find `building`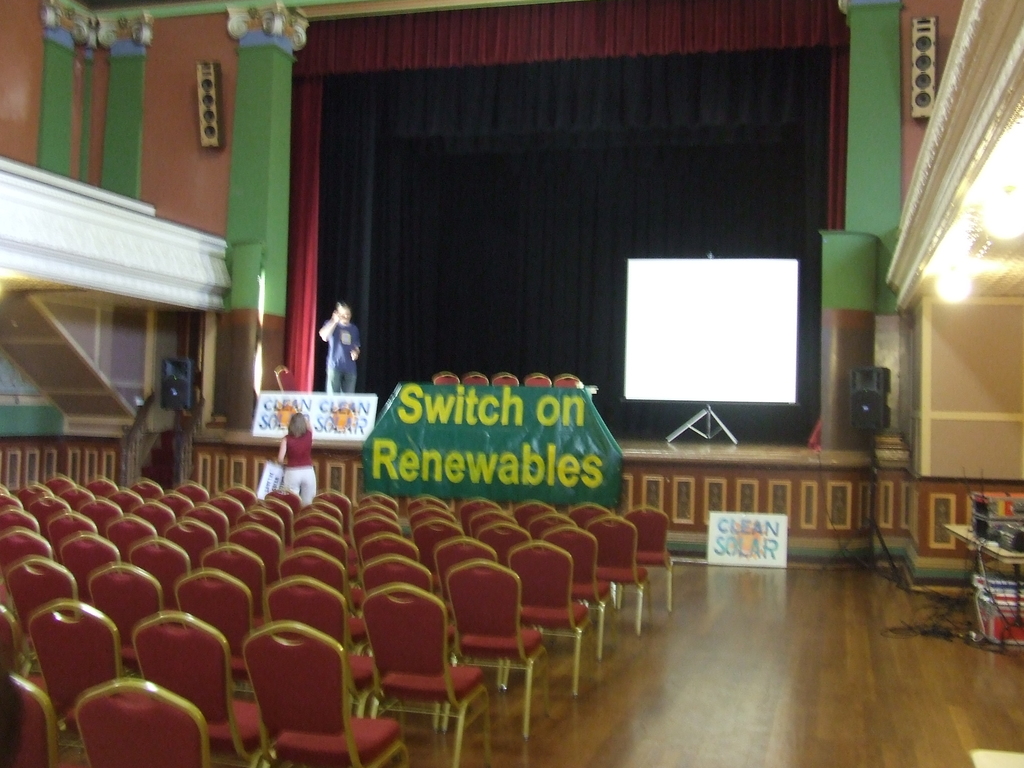
[left=0, top=0, right=1023, bottom=767]
